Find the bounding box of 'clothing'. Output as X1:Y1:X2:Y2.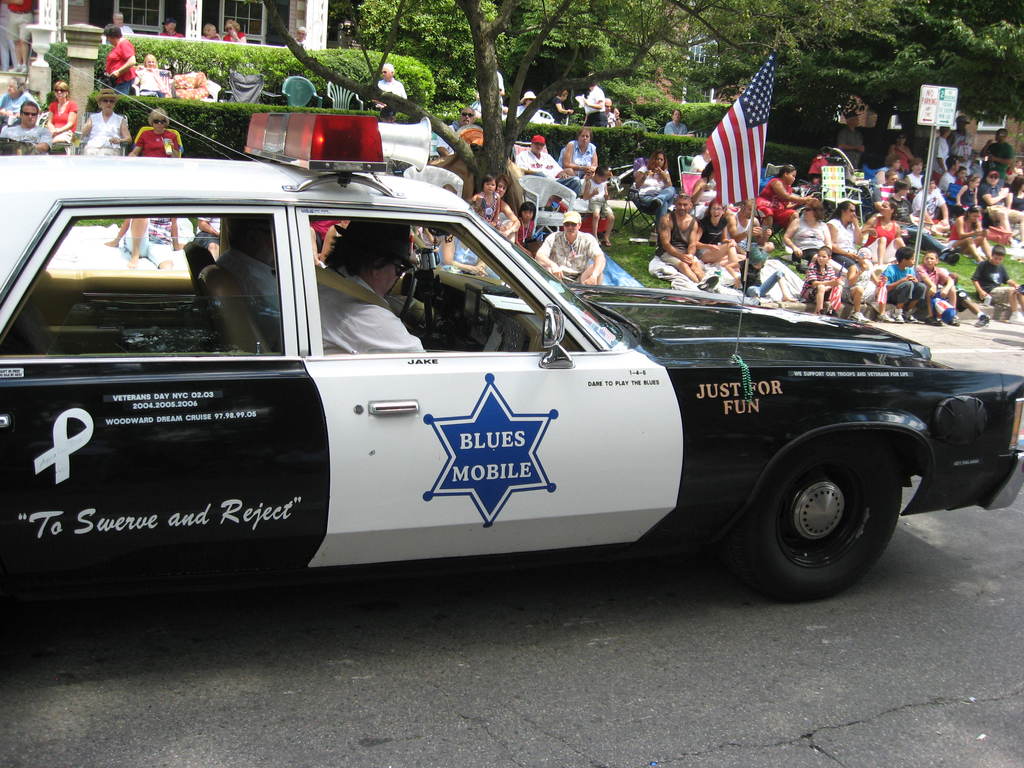
40:102:79:147.
